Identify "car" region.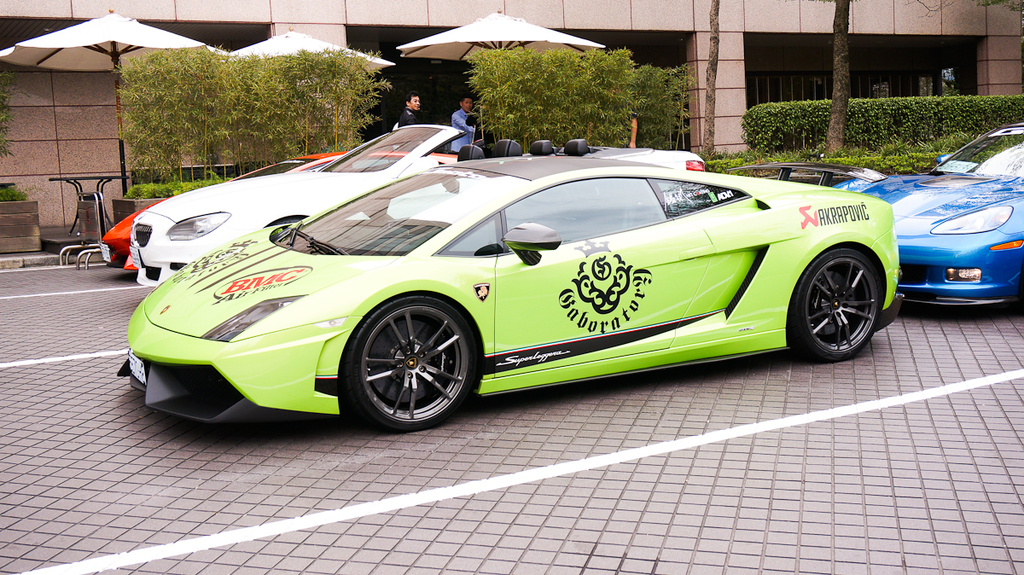
Region: 861 121 1023 313.
